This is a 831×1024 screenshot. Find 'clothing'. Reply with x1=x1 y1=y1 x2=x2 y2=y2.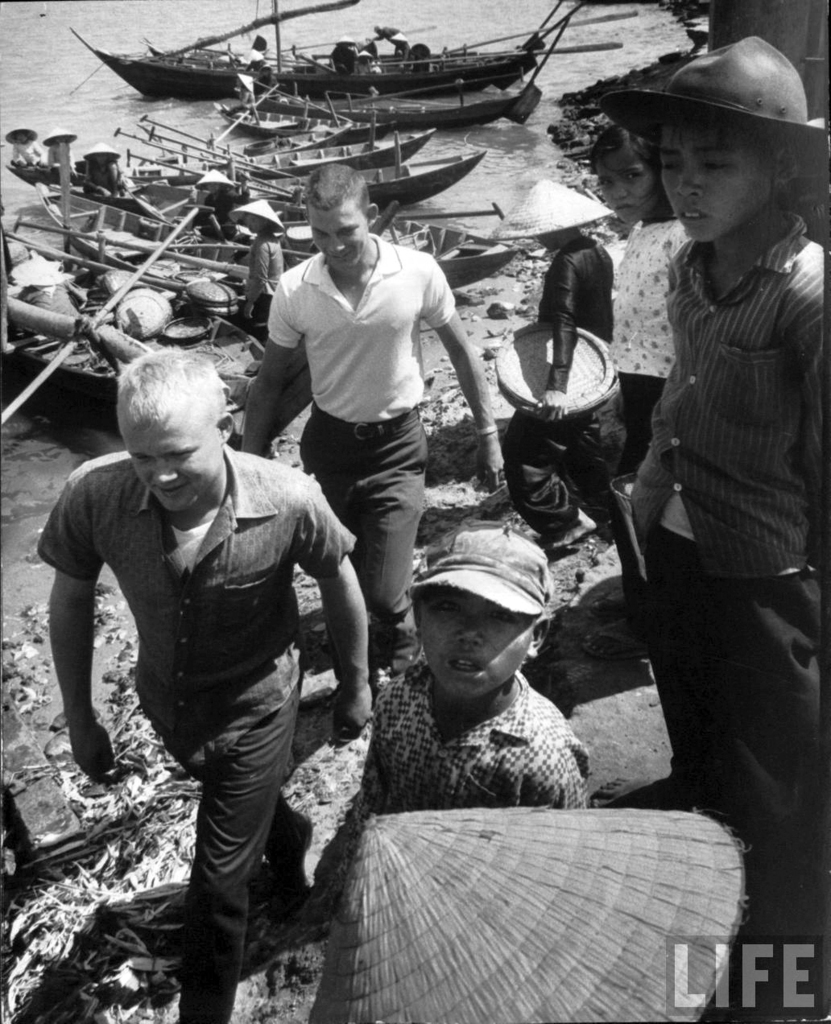
x1=262 y1=229 x2=453 y2=658.
